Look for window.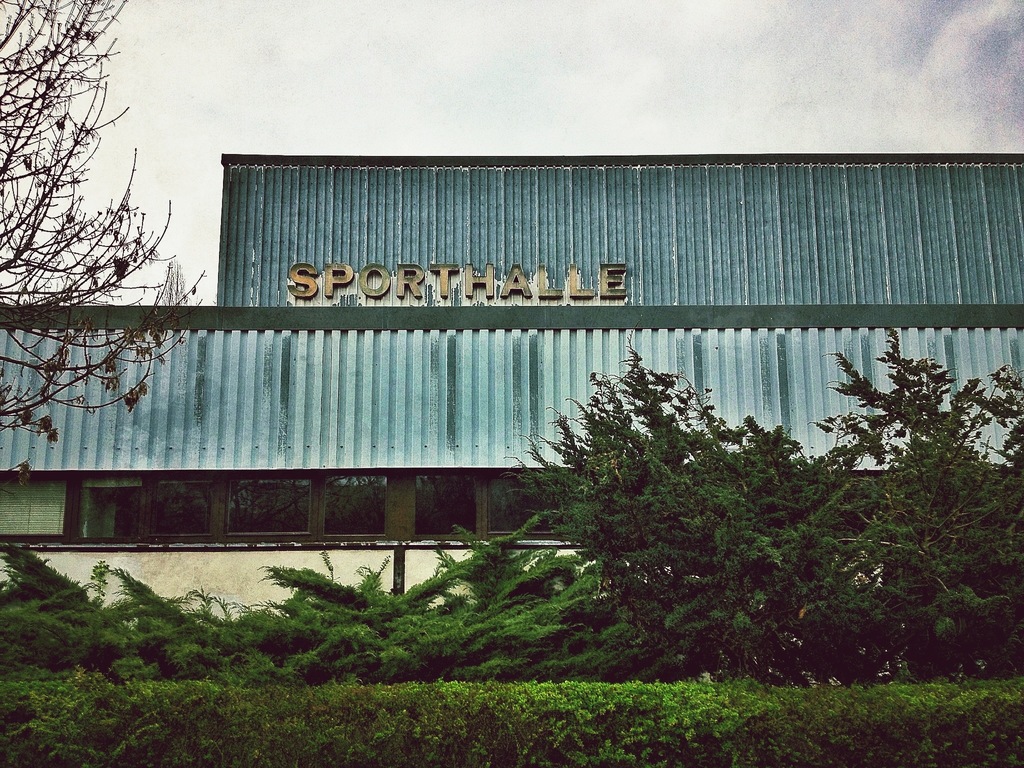
Found: bbox=[49, 452, 303, 553].
